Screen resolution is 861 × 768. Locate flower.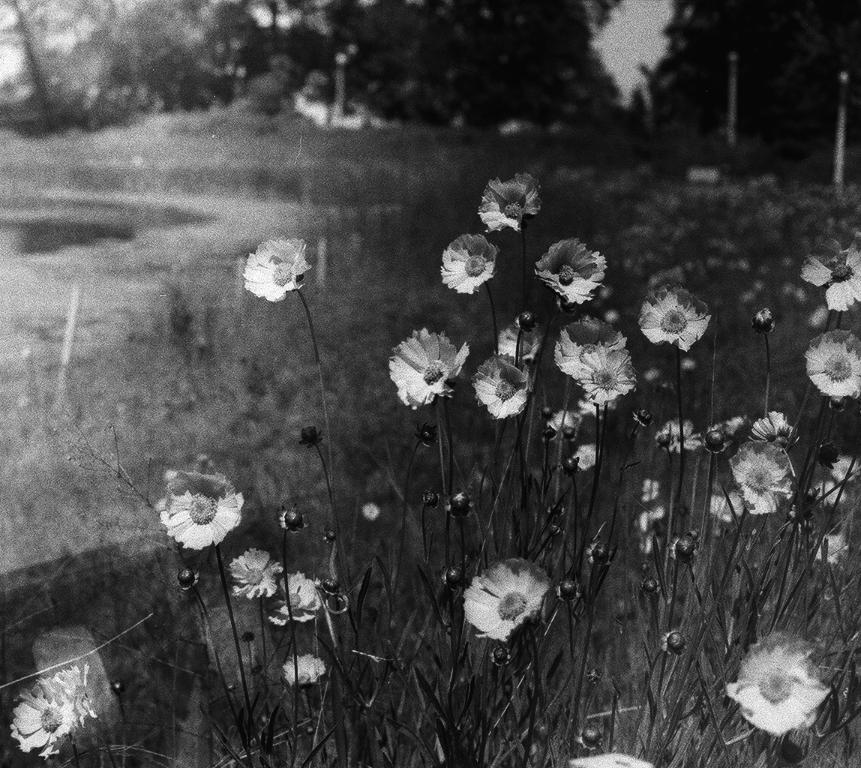
(805,476,846,508).
